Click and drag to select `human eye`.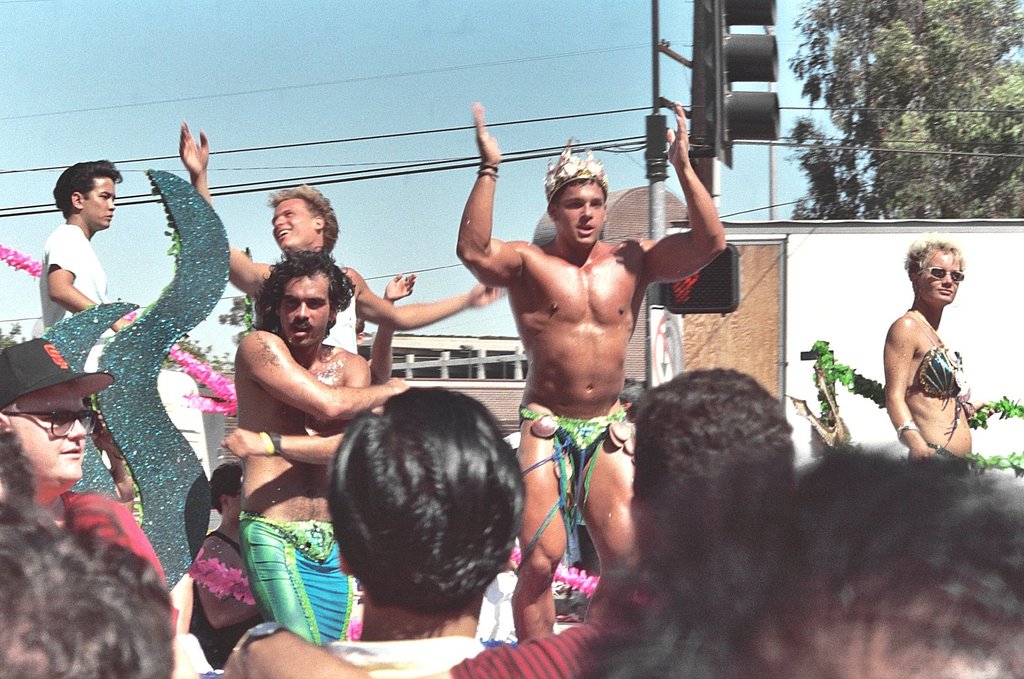
Selection: select_region(591, 200, 603, 210).
